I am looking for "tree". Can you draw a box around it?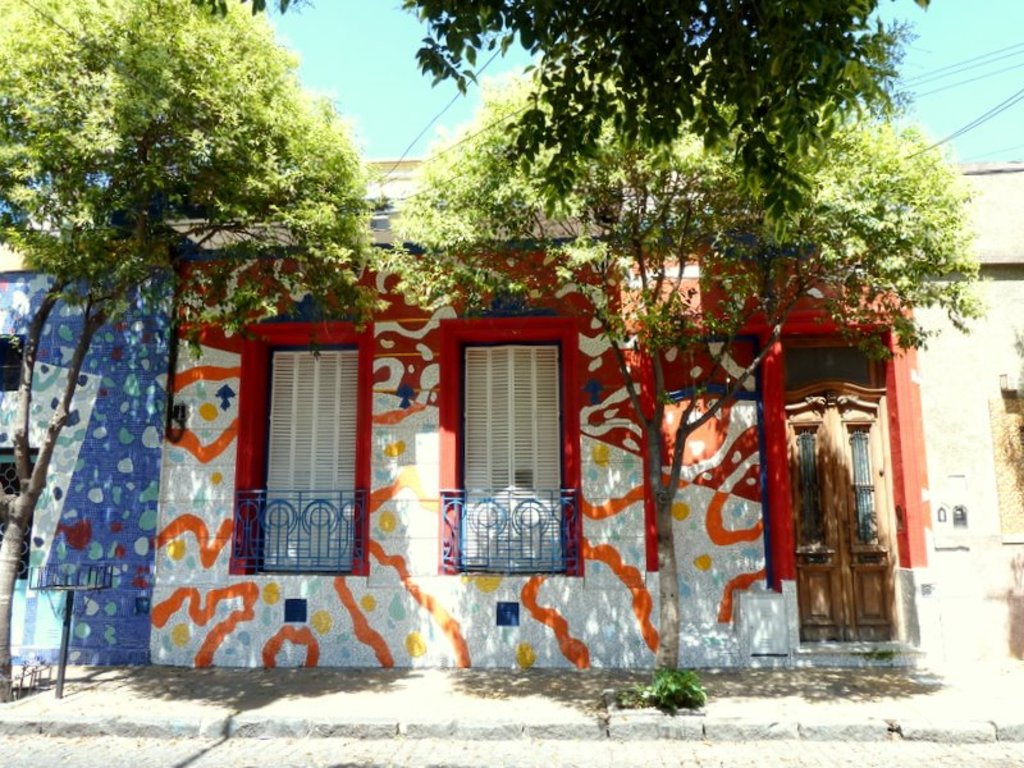
Sure, the bounding box is bbox(375, 64, 982, 690).
